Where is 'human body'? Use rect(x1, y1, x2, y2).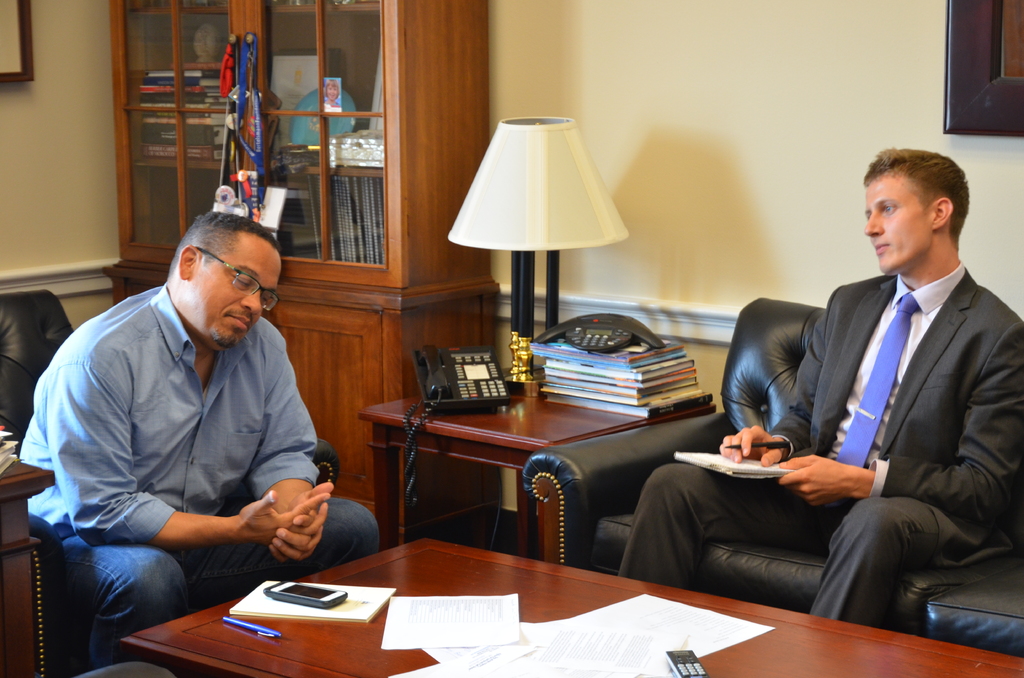
rect(9, 274, 384, 674).
